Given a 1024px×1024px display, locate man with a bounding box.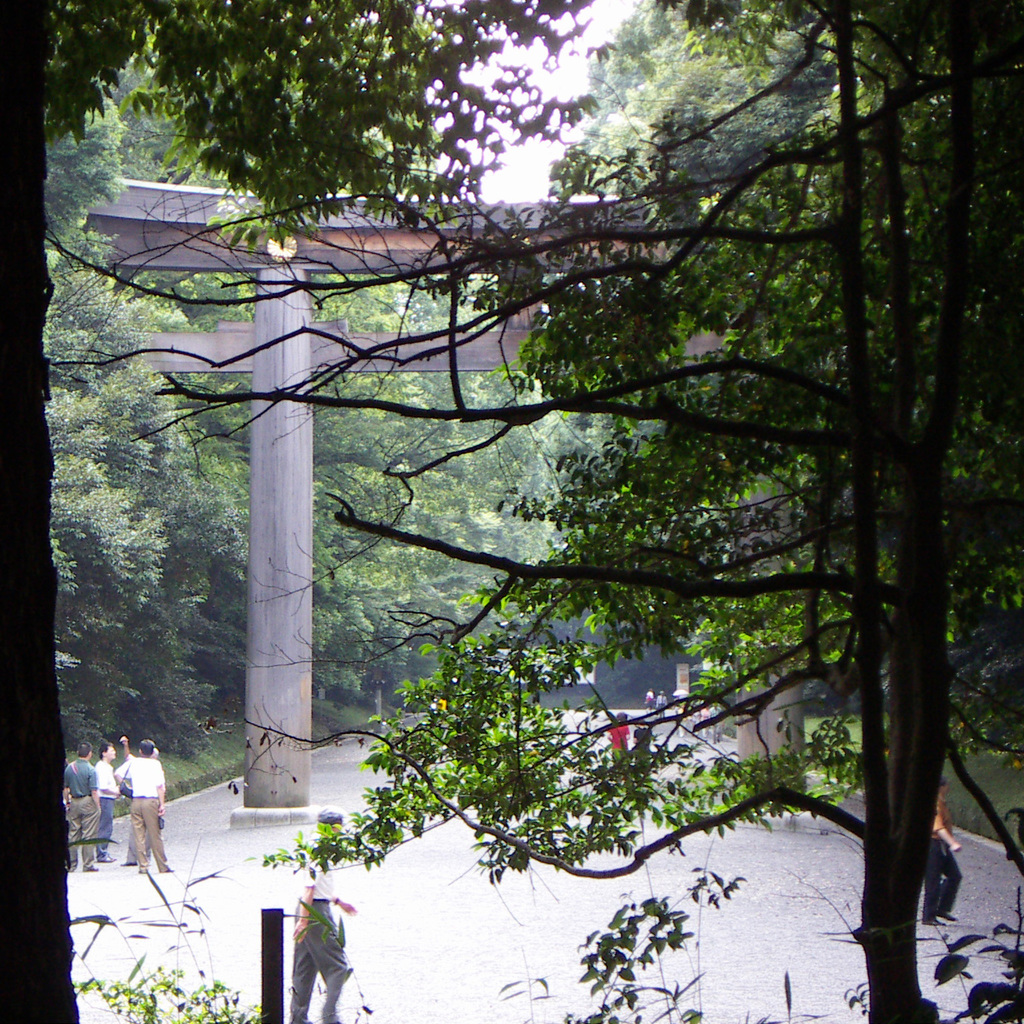
Located: l=92, t=741, r=120, b=862.
